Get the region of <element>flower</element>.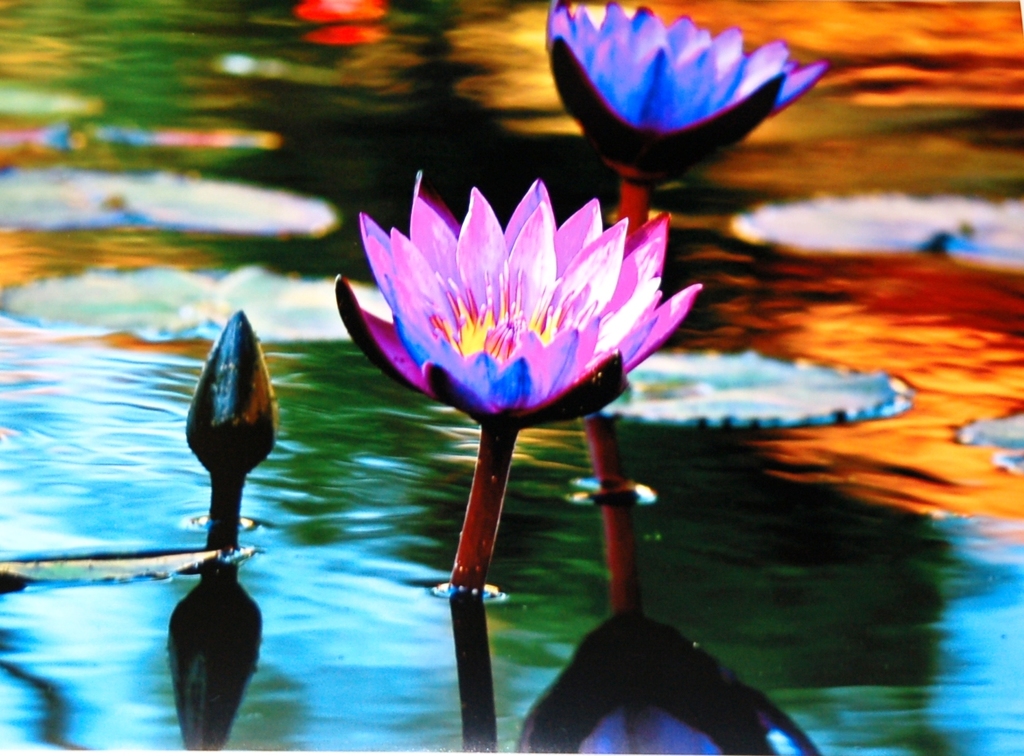
(280, 179, 746, 582).
